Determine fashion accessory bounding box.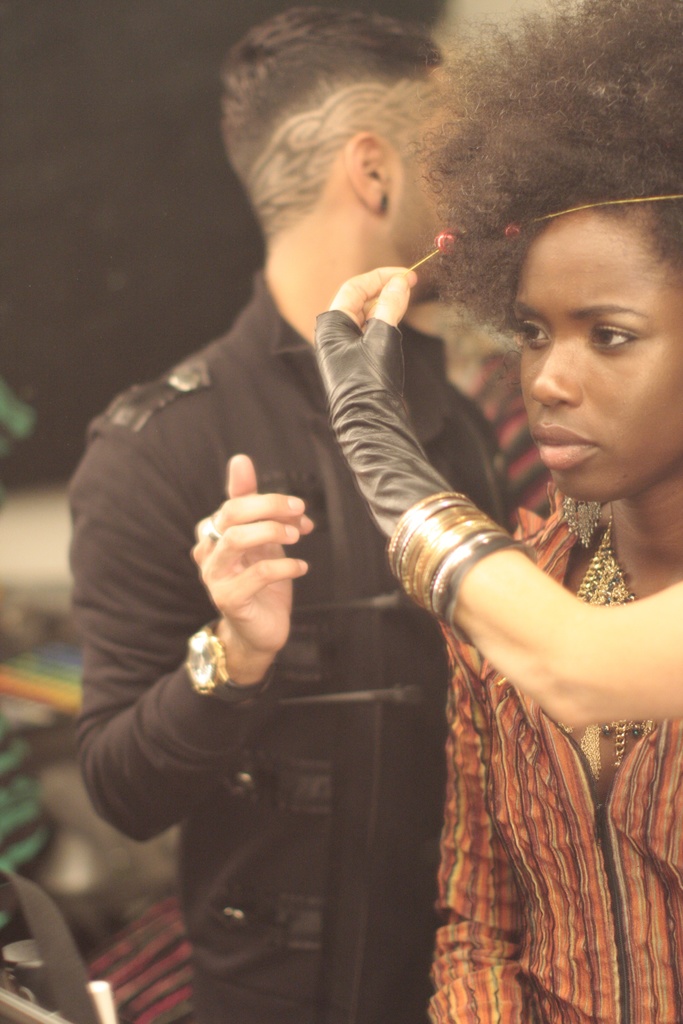
Determined: [x1=397, y1=502, x2=493, y2=604].
